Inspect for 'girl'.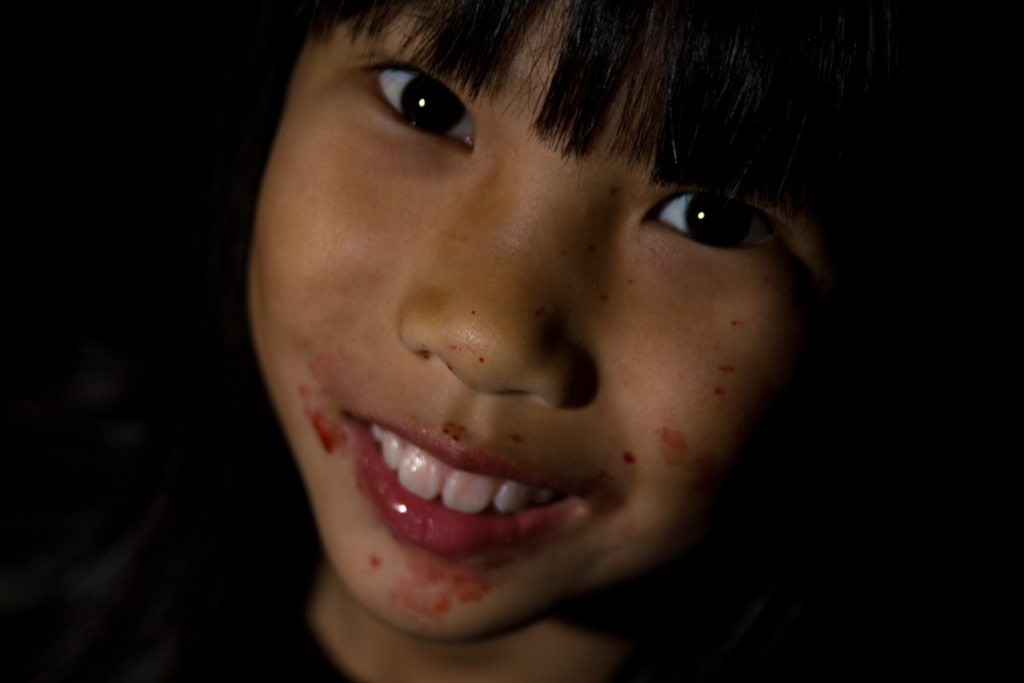
Inspection: crop(170, 0, 929, 682).
